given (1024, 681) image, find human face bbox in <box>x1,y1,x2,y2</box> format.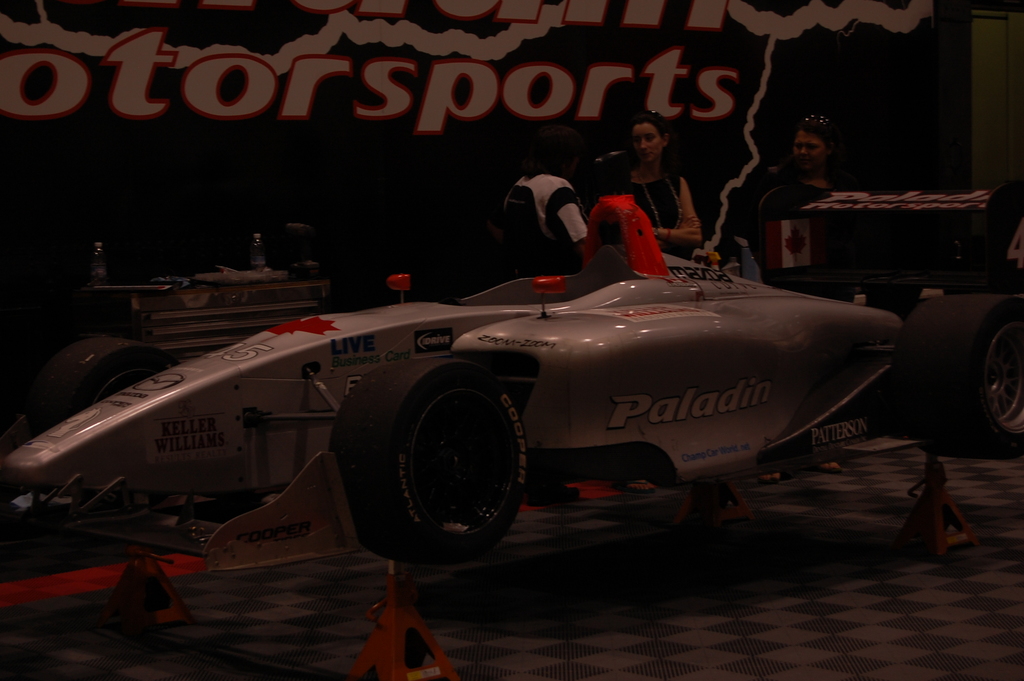
<box>632,124,660,163</box>.
